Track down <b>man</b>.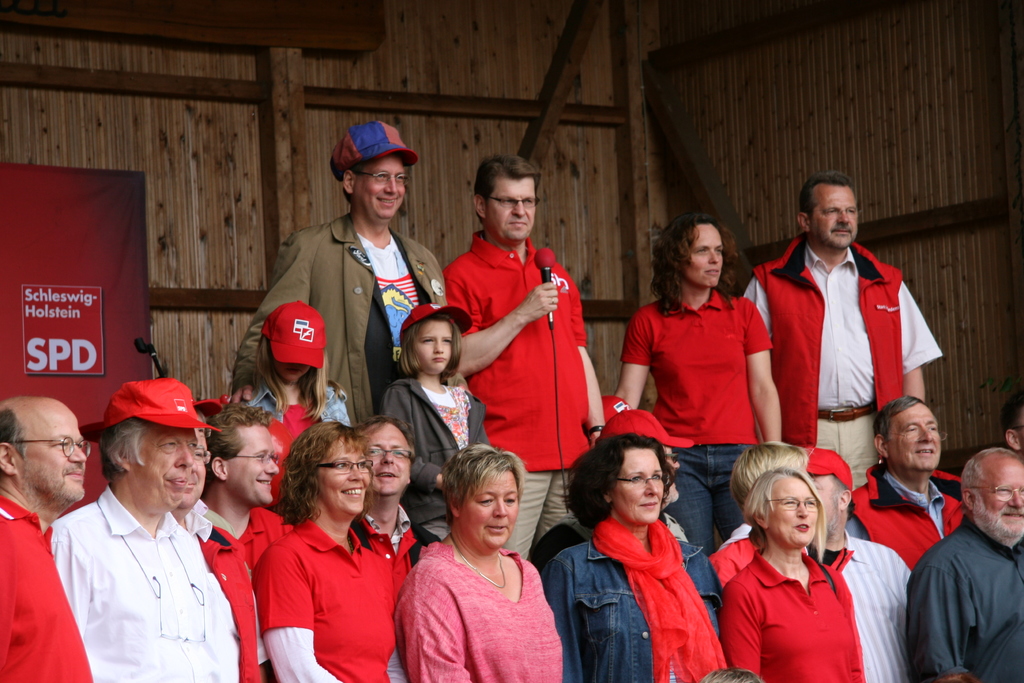
Tracked to BBox(901, 446, 1023, 682).
